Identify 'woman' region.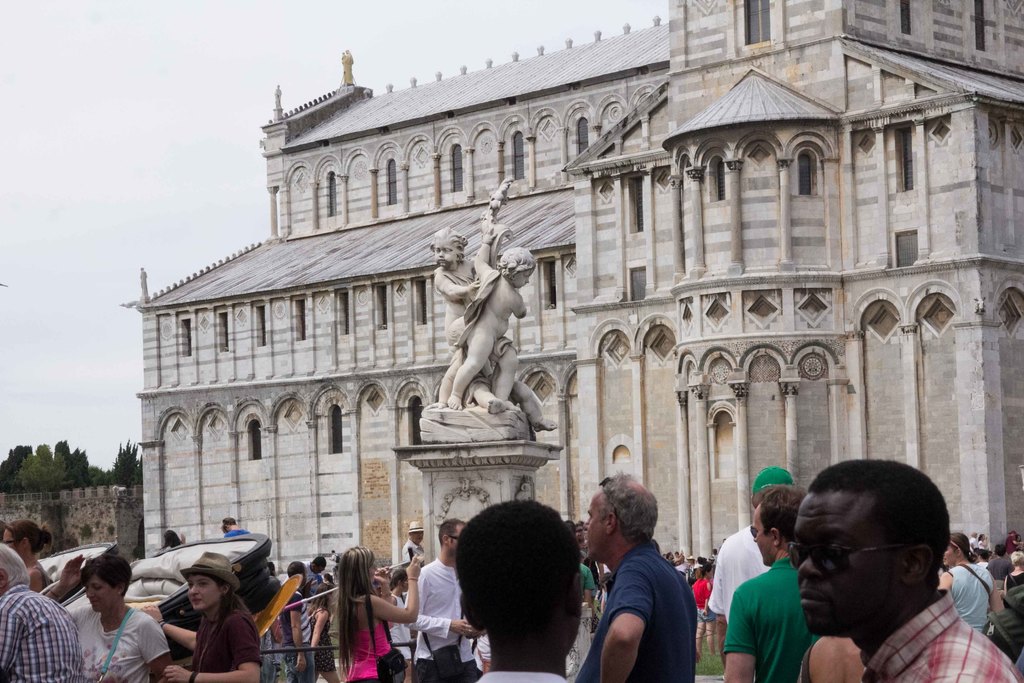
Region: (939,531,1004,635).
